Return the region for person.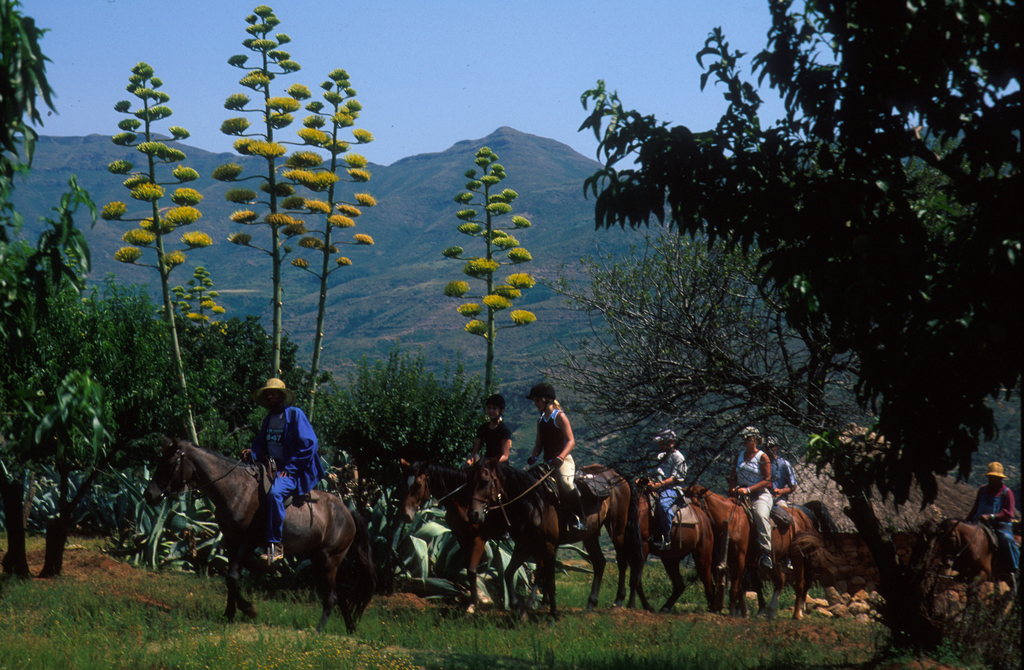
select_region(639, 431, 684, 548).
